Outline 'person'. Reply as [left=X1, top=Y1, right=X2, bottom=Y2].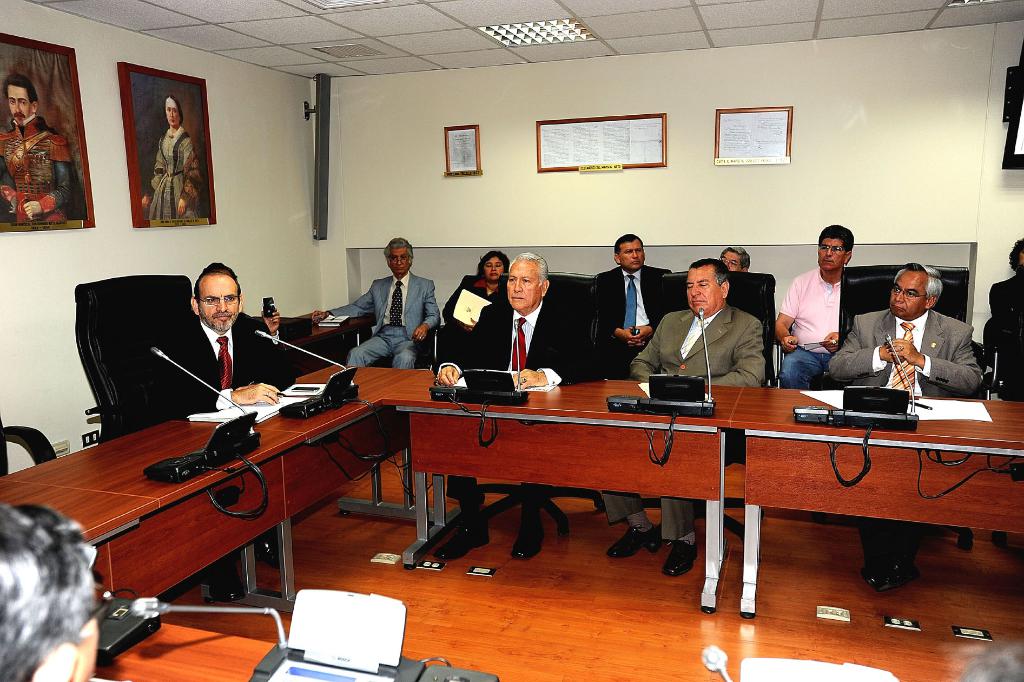
[left=604, top=259, right=770, bottom=576].
